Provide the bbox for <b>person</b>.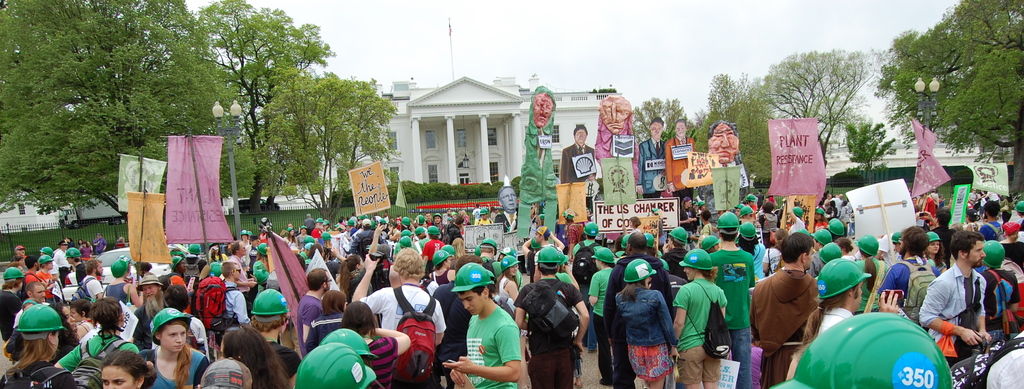
Rect(0, 302, 81, 388).
